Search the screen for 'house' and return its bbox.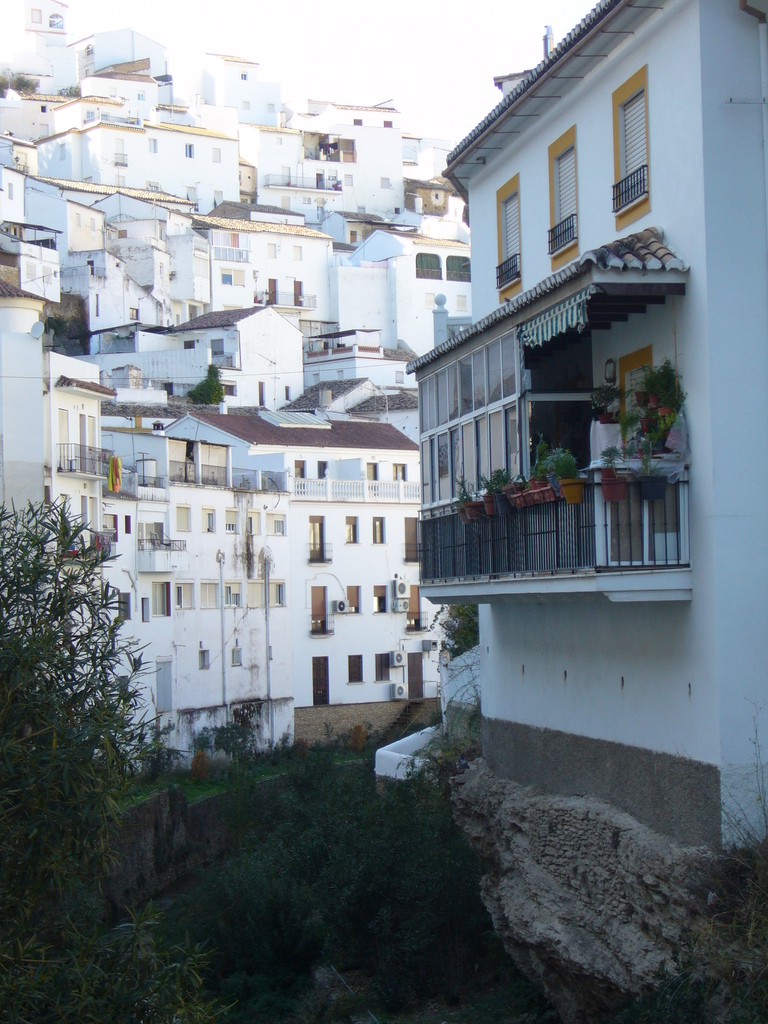
Found: crop(0, 166, 65, 357).
